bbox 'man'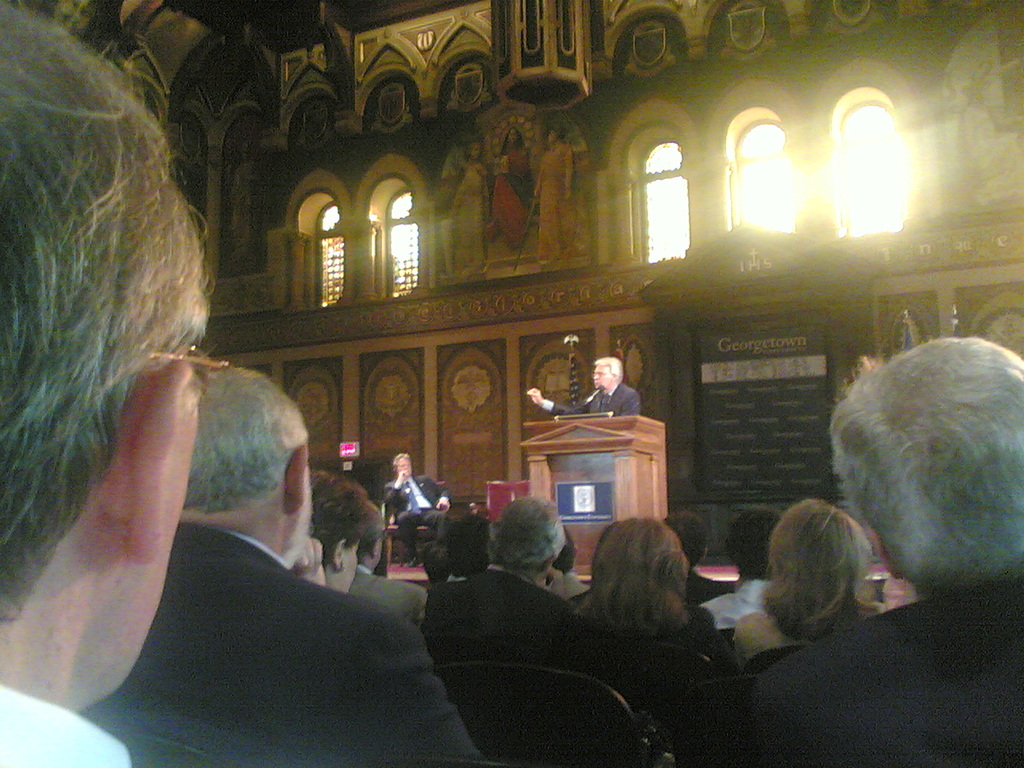
BBox(750, 334, 1023, 767)
